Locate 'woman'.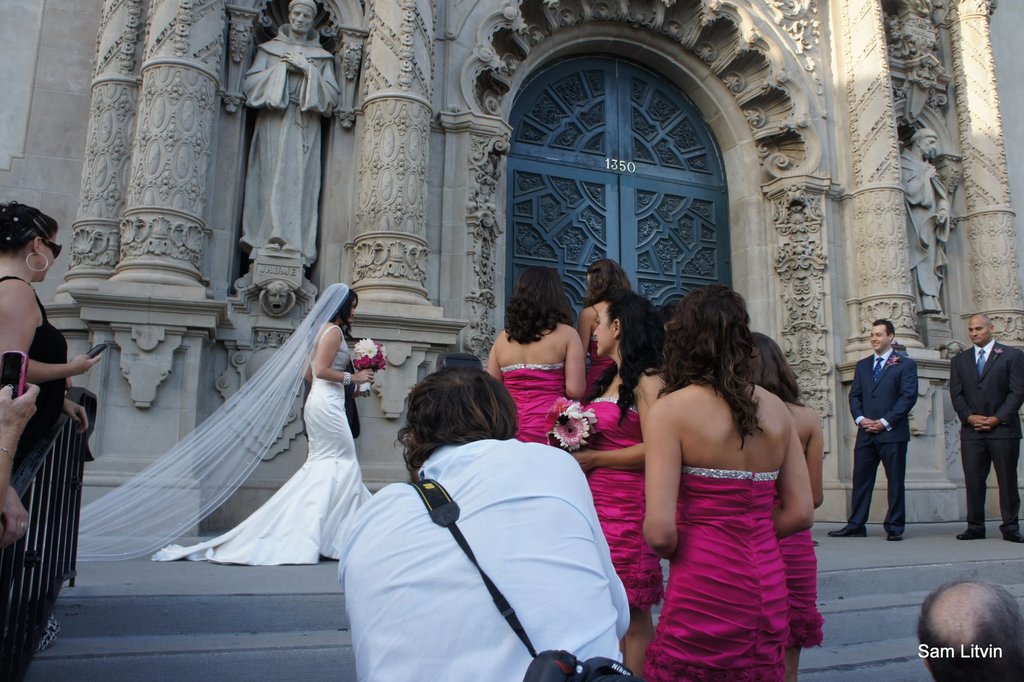
Bounding box: locate(236, 0, 348, 273).
